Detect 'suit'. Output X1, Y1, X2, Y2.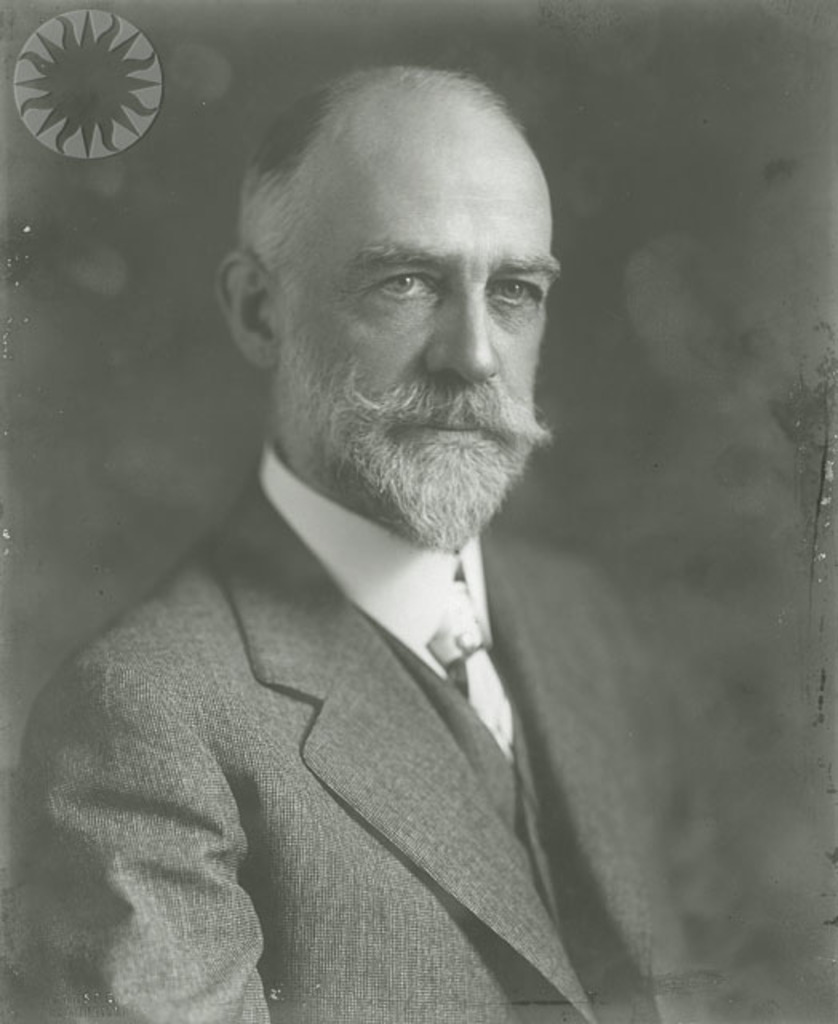
53, 397, 625, 974.
